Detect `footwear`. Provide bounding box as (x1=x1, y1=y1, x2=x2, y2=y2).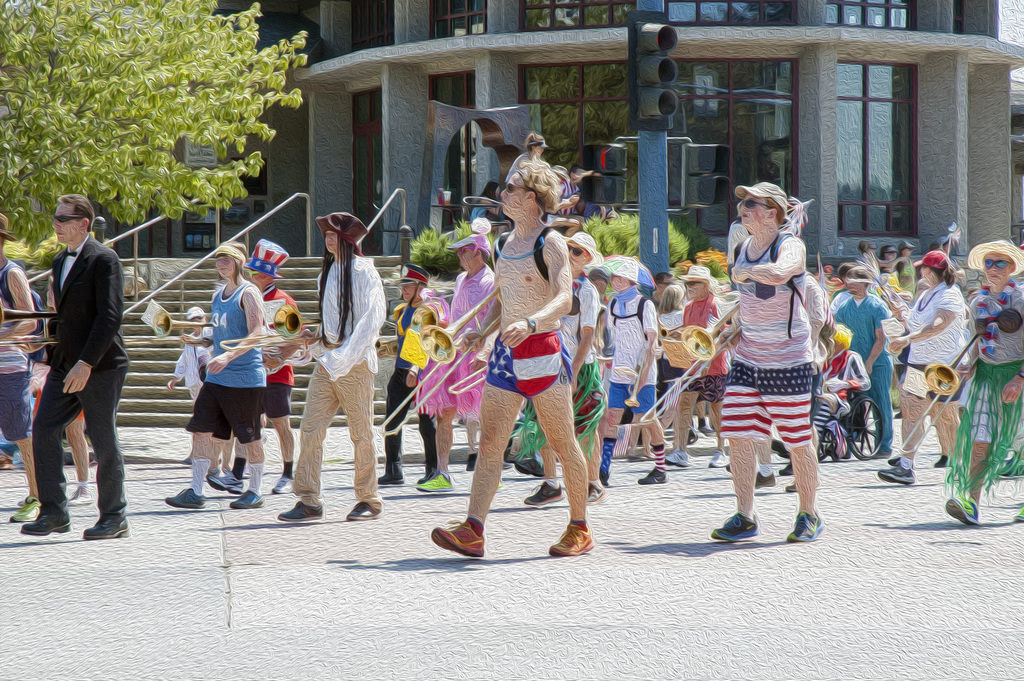
(x1=83, y1=514, x2=127, y2=539).
